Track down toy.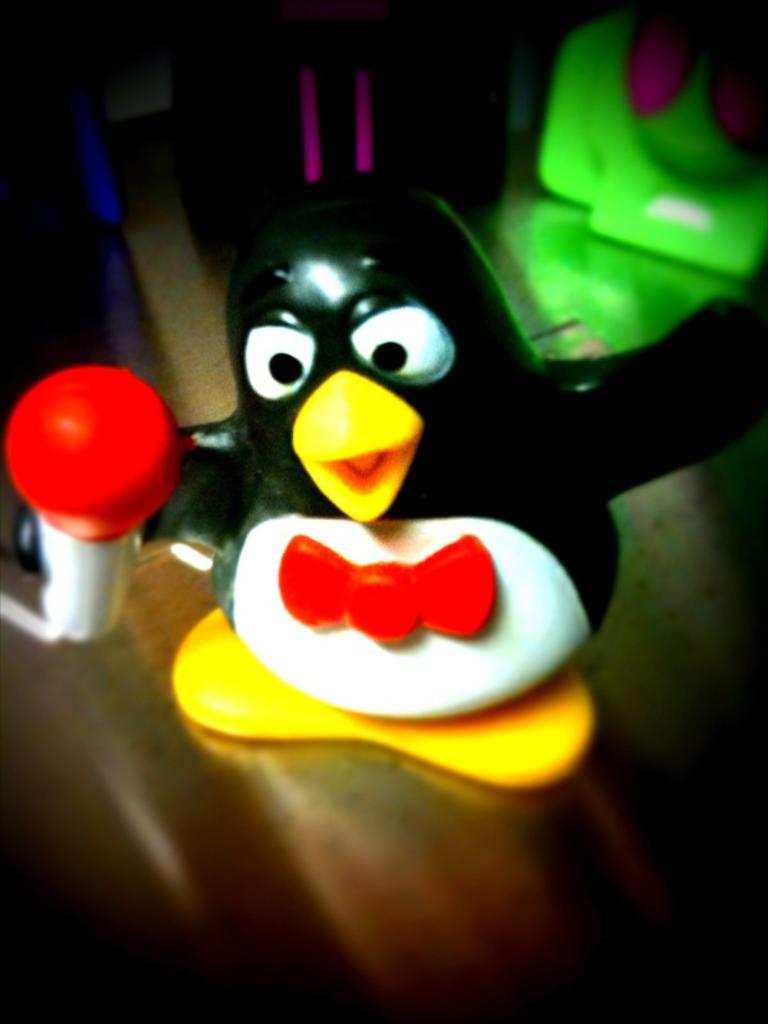
Tracked to rect(486, 1, 767, 356).
